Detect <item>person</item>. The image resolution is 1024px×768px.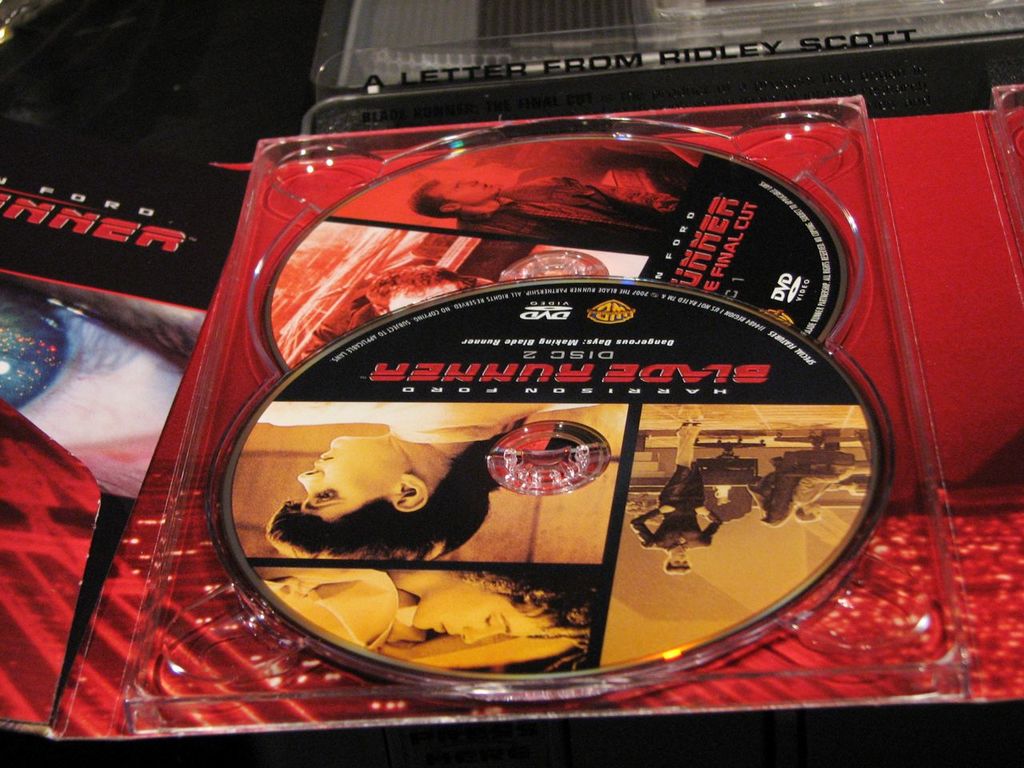
(x1=365, y1=274, x2=466, y2=317).
